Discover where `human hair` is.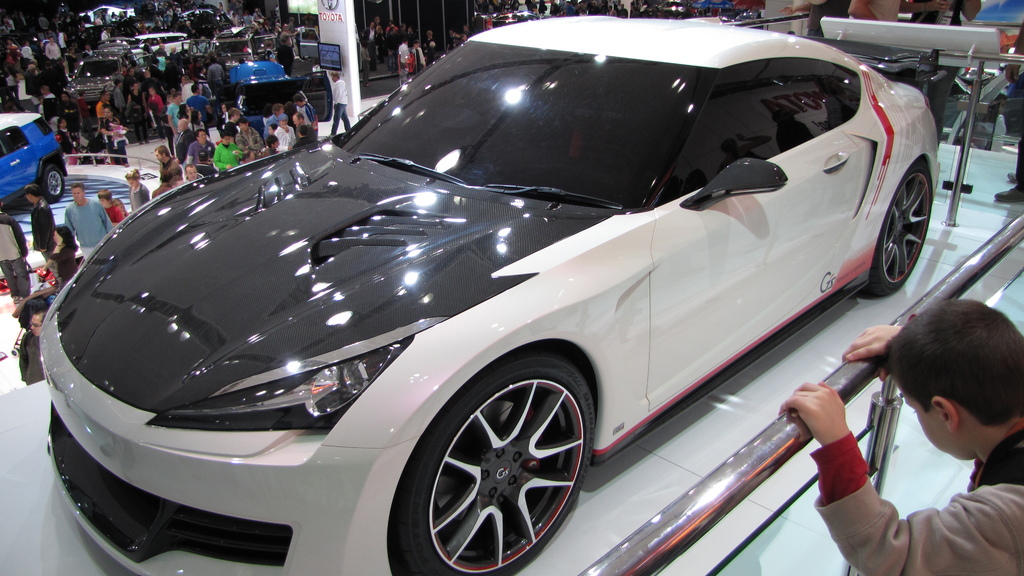
Discovered at [56,225,80,250].
